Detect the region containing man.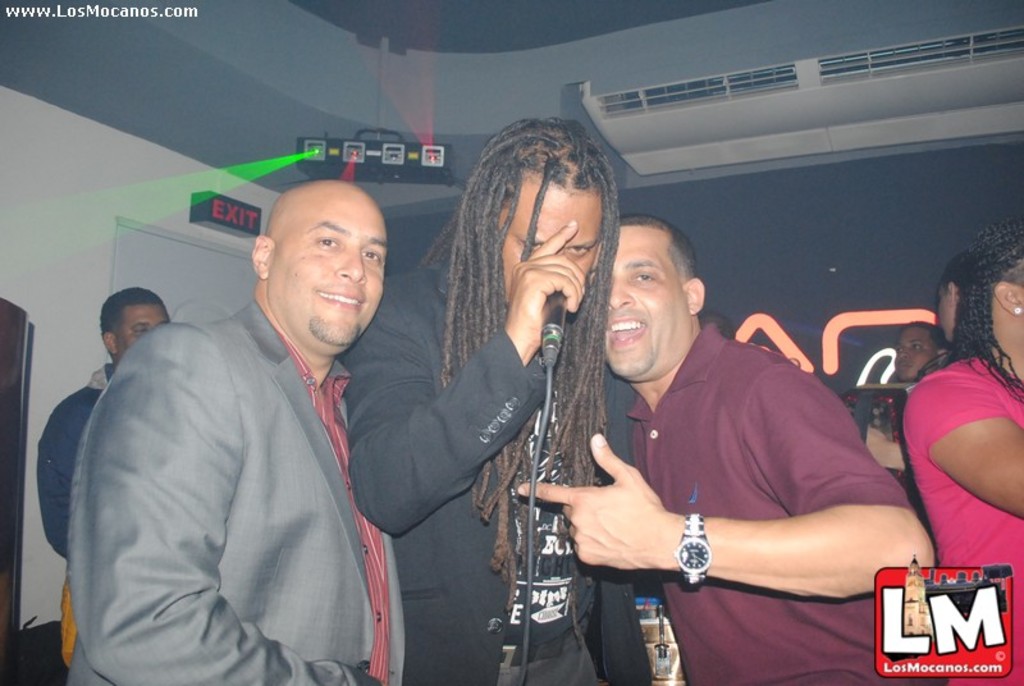
pyautogui.locateOnScreen(68, 174, 436, 676).
